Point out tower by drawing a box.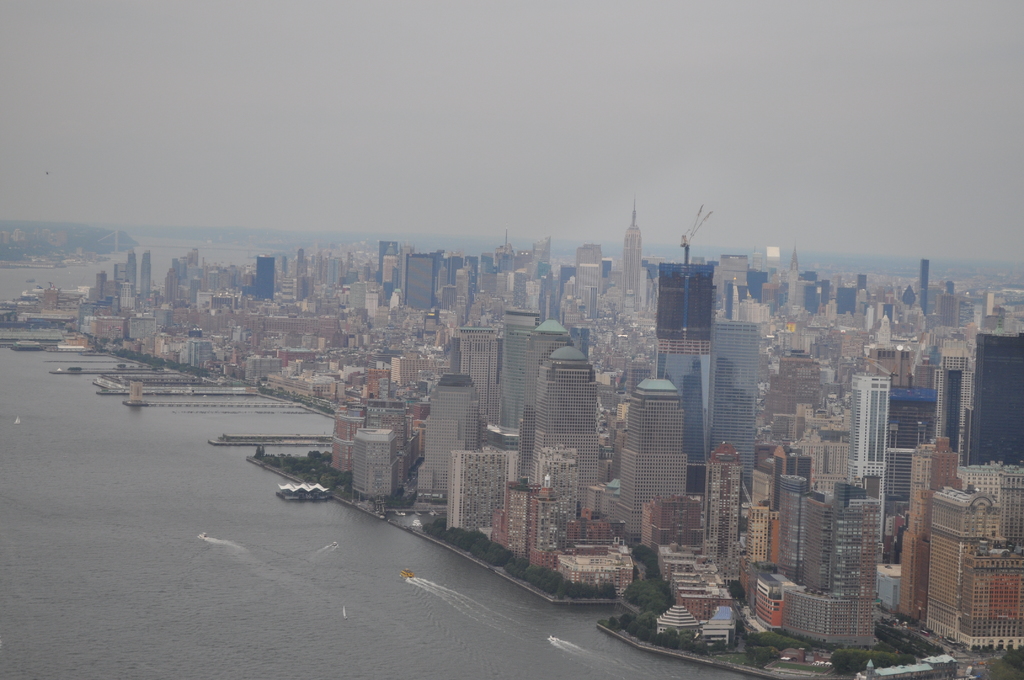
detection(966, 328, 1023, 476).
